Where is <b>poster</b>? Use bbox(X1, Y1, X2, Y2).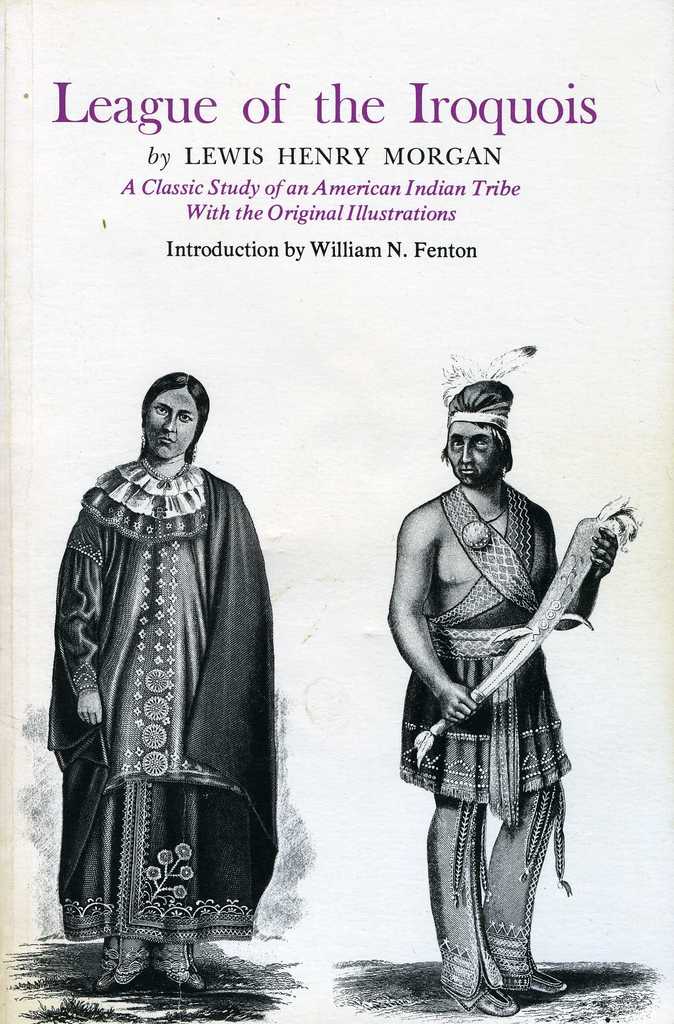
bbox(0, 0, 673, 1023).
